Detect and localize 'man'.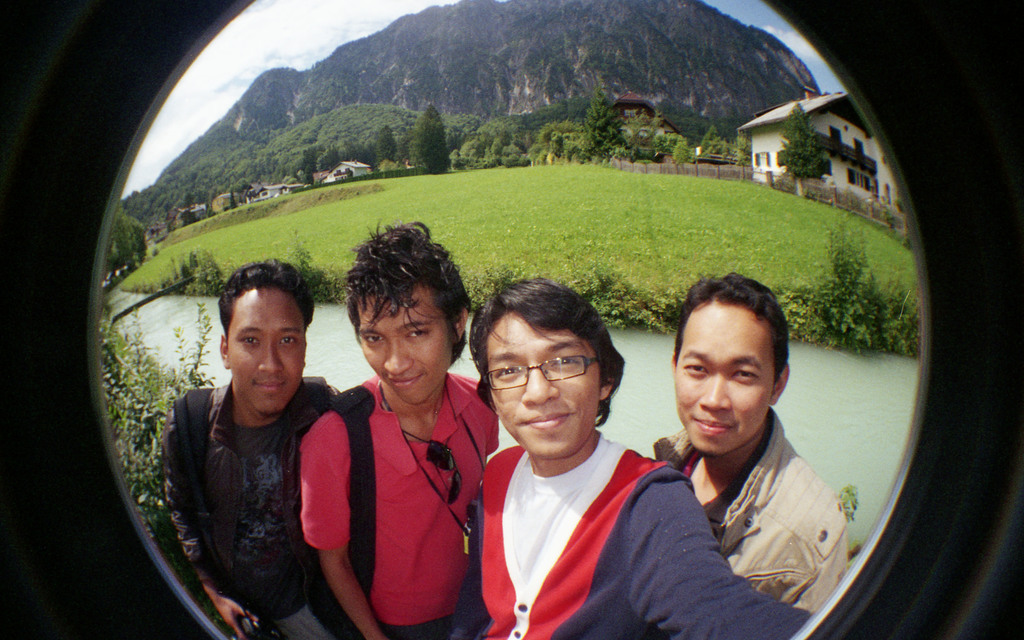
Localized at left=655, top=271, right=851, bottom=619.
